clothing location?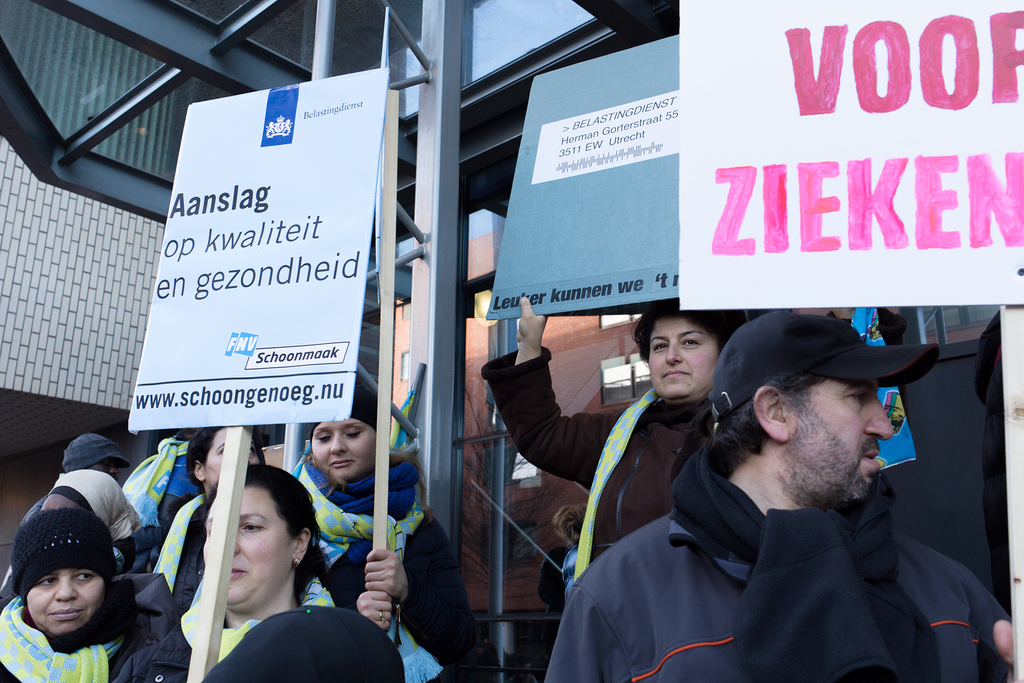
166 493 221 682
